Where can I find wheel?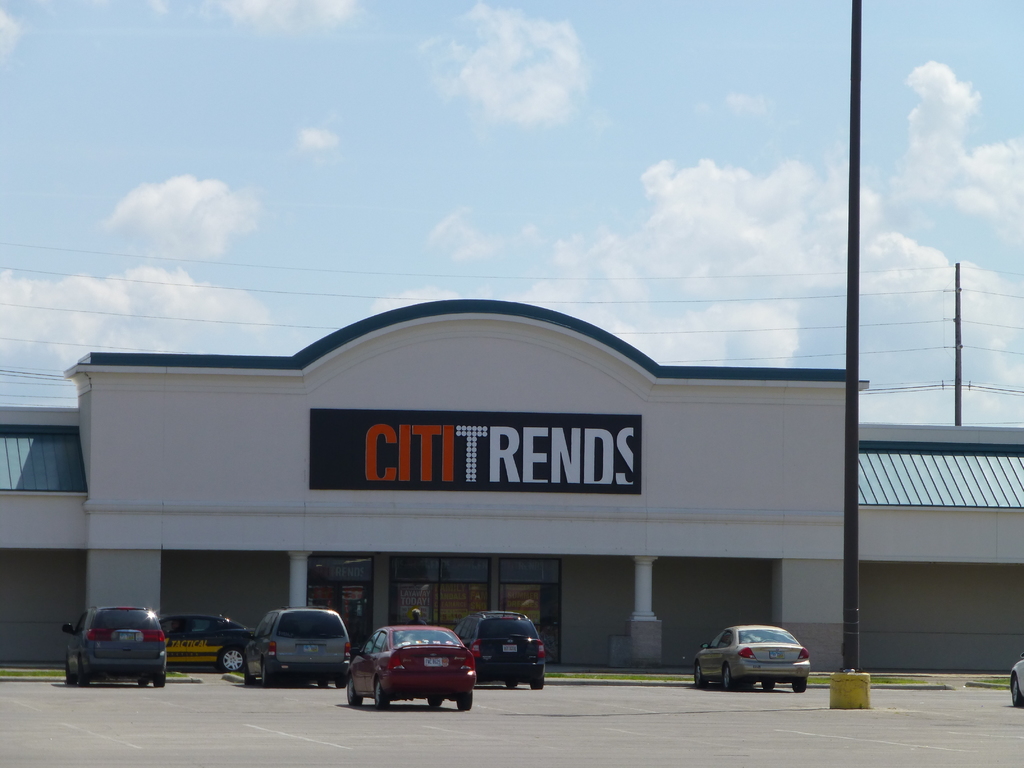
You can find it at [375, 682, 391, 708].
